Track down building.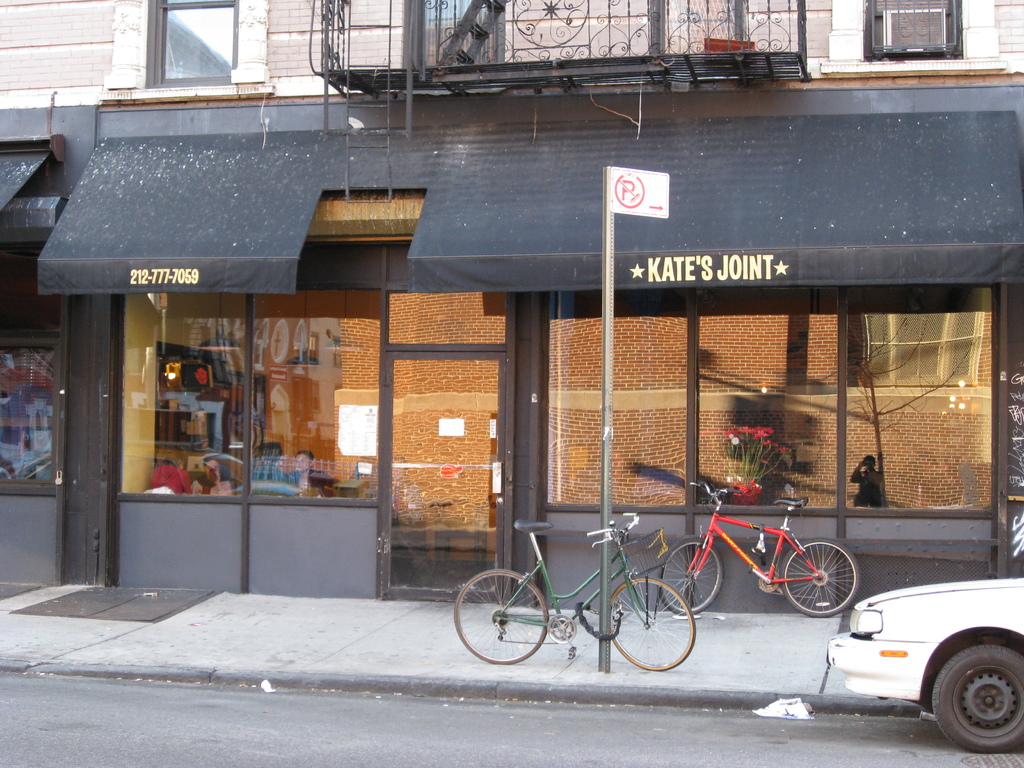
Tracked to x1=0, y1=0, x2=1023, y2=616.
